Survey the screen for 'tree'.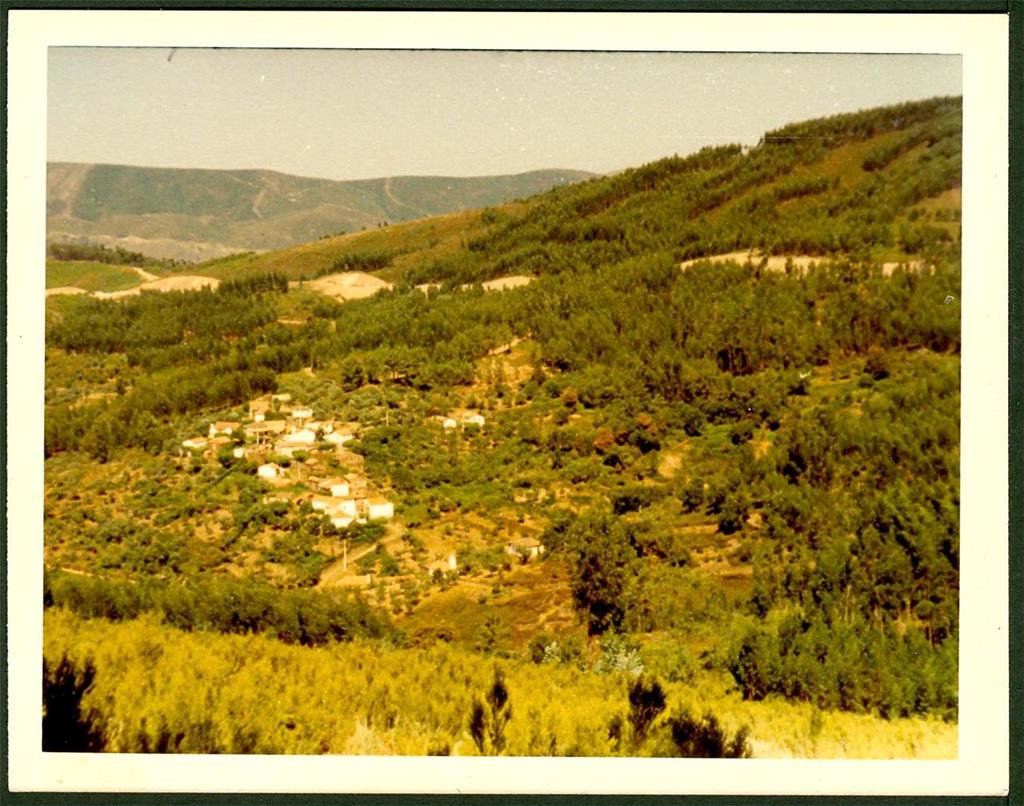
Survey found: <region>334, 518, 390, 540</region>.
